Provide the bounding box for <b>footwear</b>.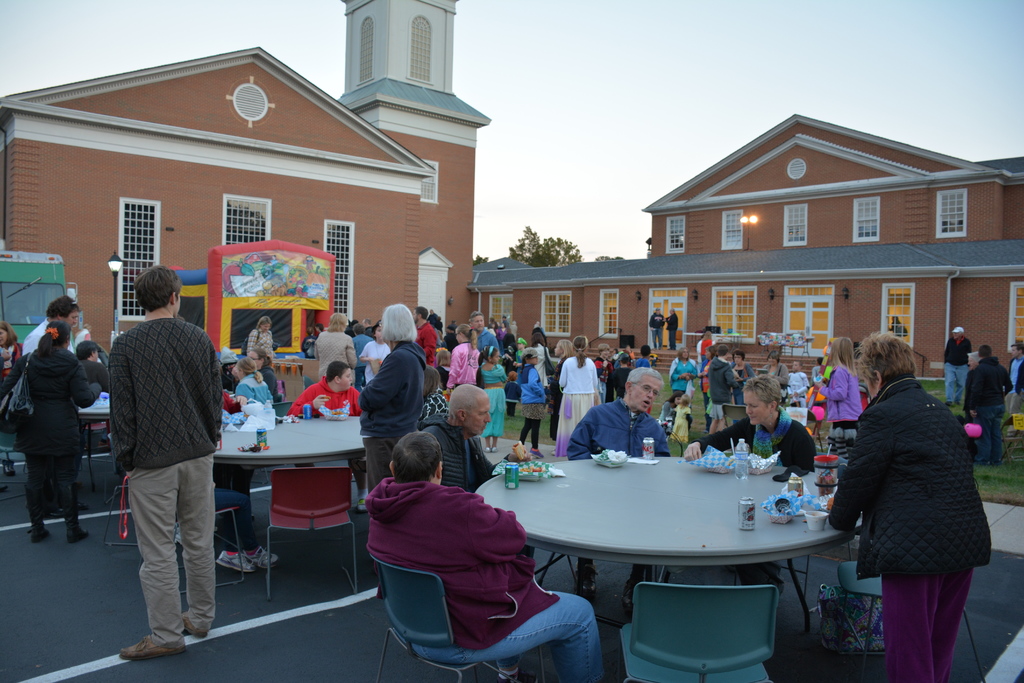
244:548:278:569.
